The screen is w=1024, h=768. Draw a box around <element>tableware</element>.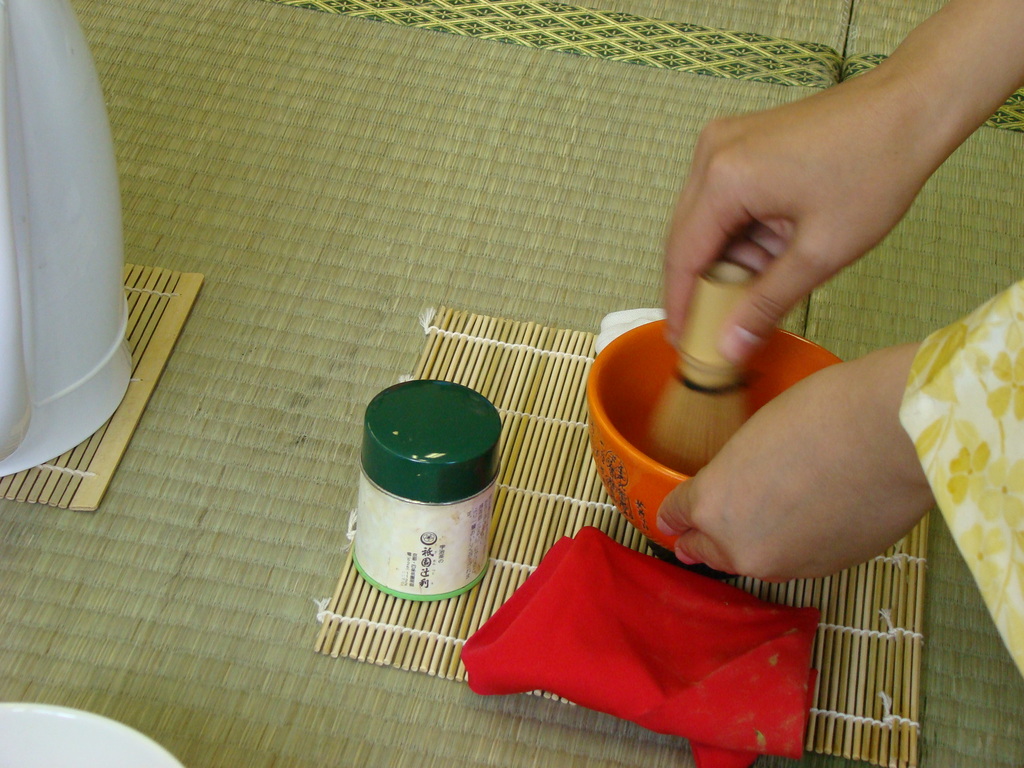
<box>583,326,847,554</box>.
